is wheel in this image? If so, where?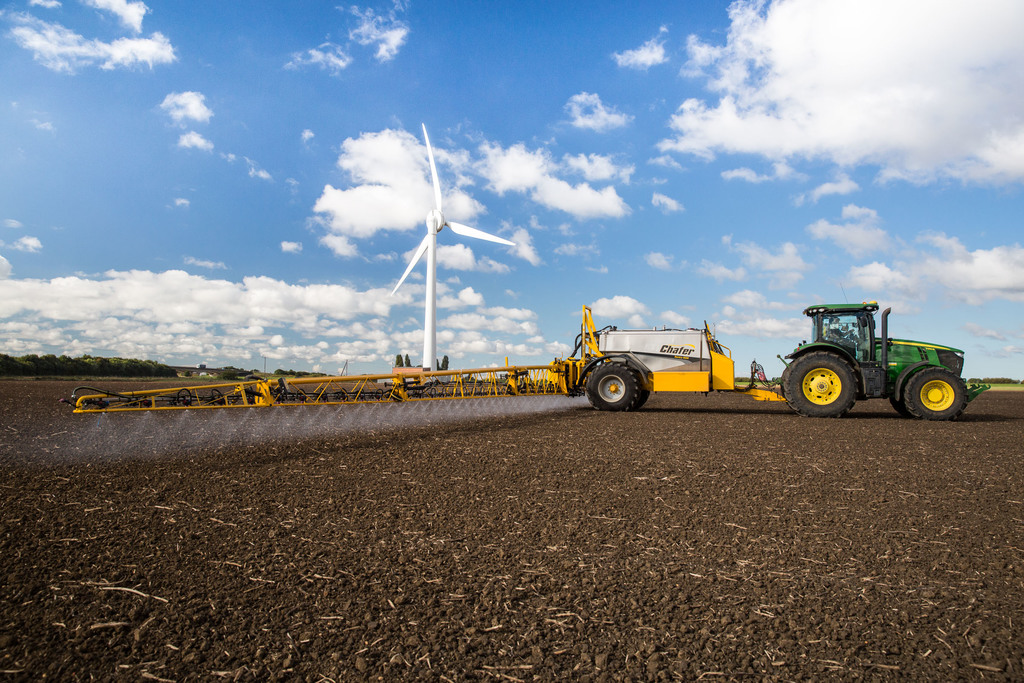
Yes, at bbox(638, 368, 648, 409).
